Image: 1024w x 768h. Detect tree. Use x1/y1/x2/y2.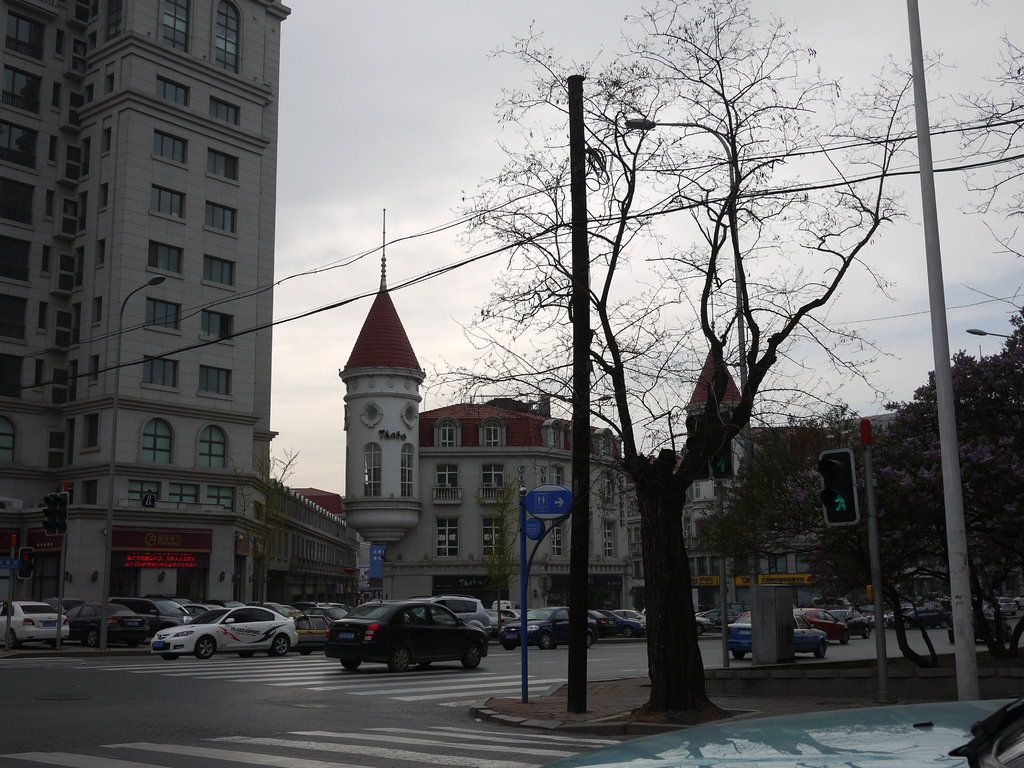
431/0/960/721.
